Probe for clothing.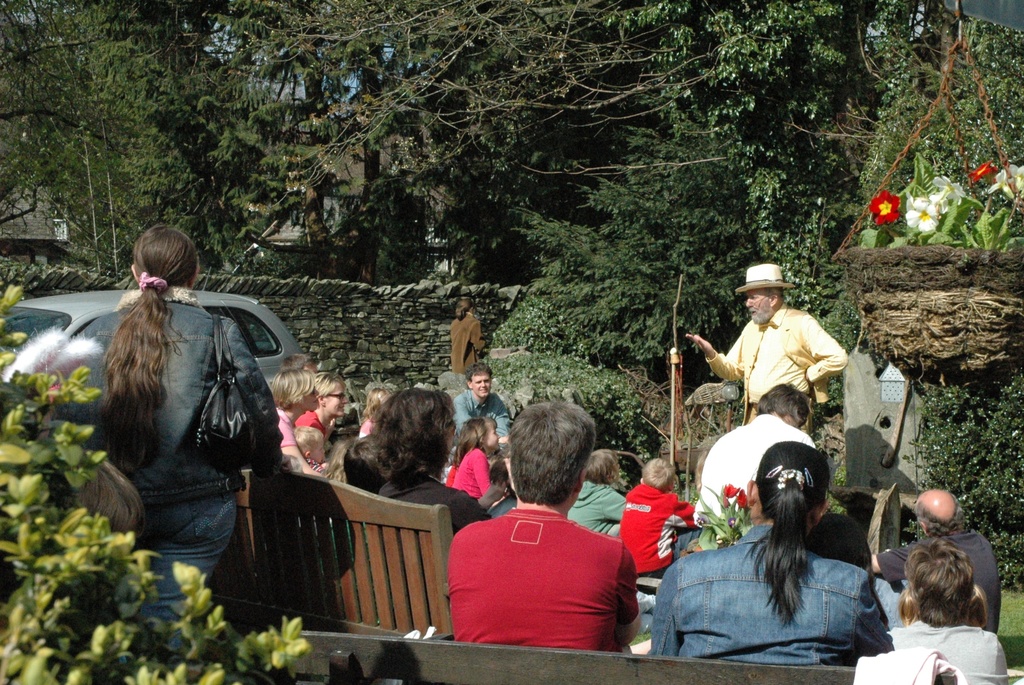
Probe result: <bbox>443, 314, 483, 379</bbox>.
